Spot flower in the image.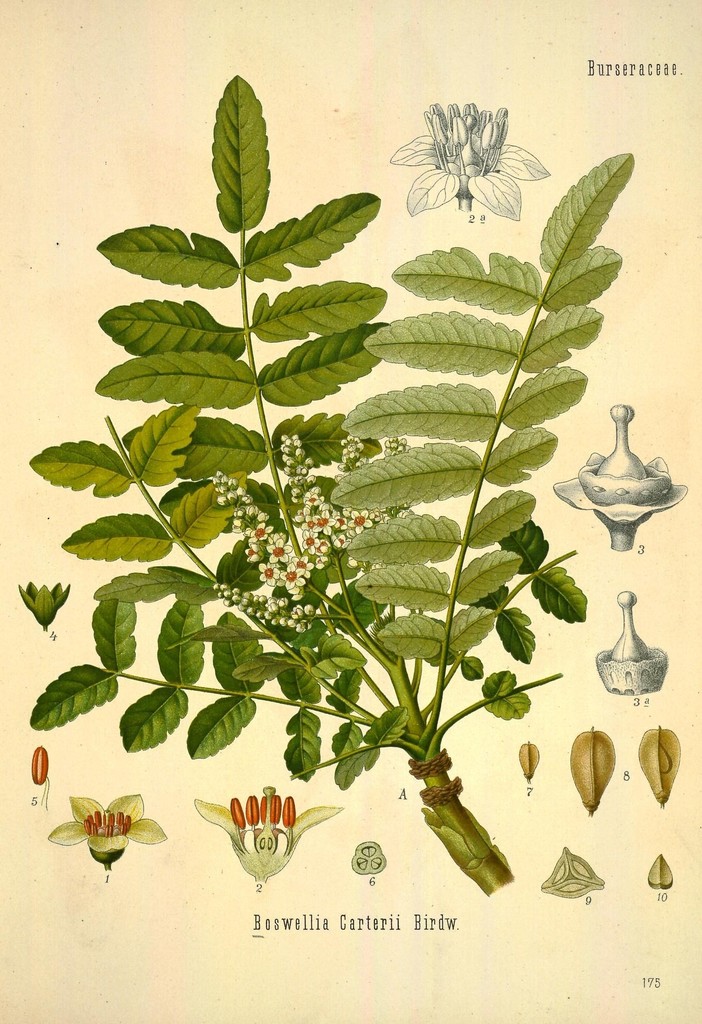
flower found at (42, 788, 172, 861).
